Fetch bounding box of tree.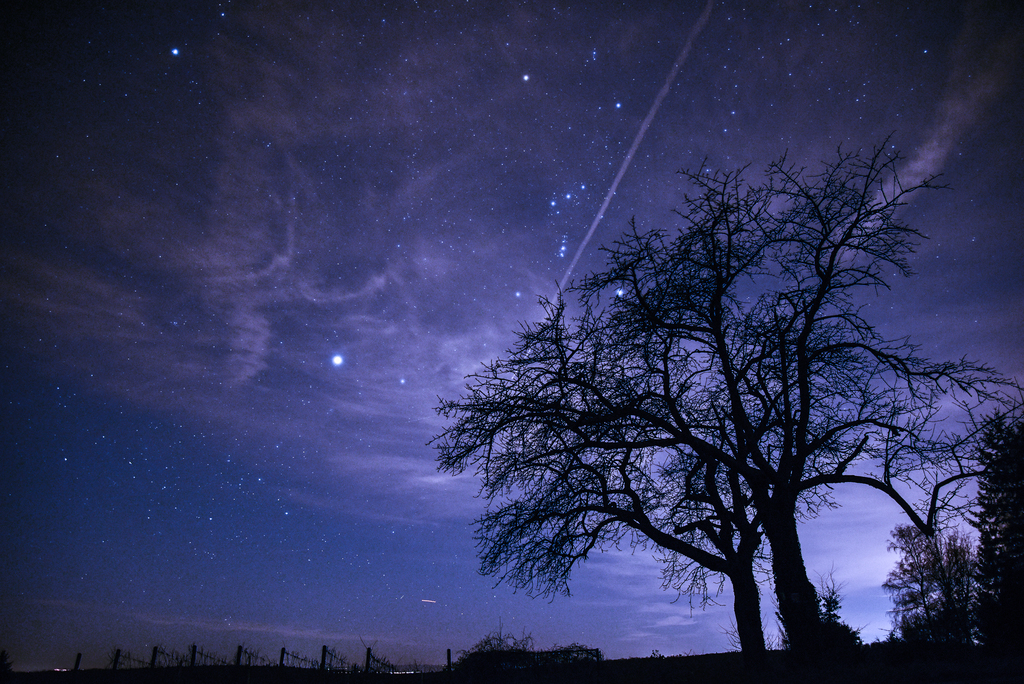
Bbox: box=[446, 102, 981, 674].
